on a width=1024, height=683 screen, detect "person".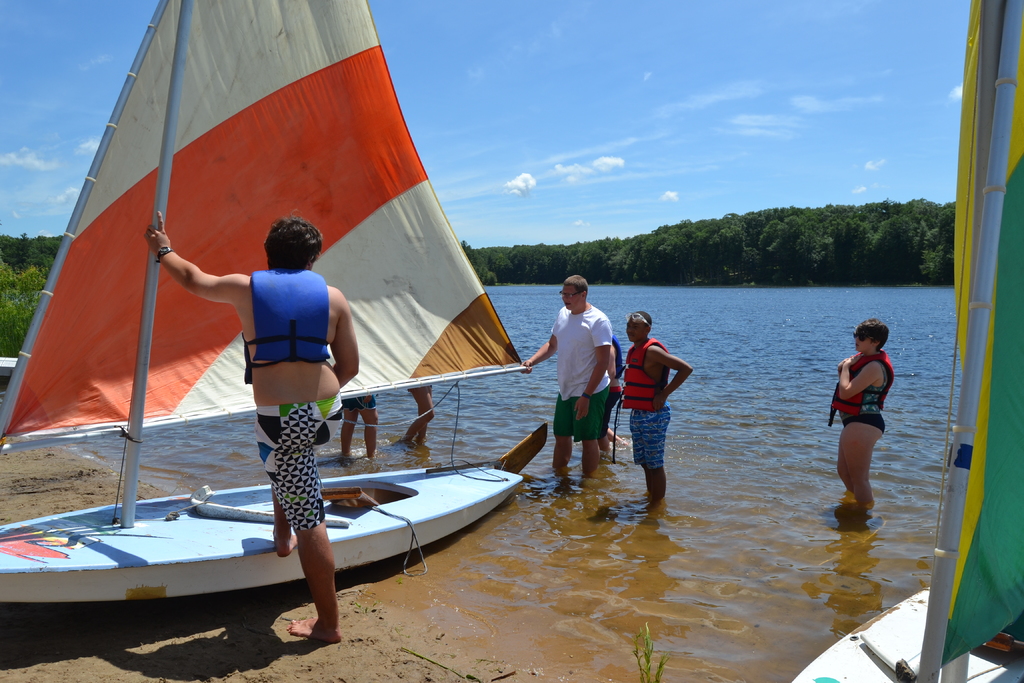
526 275 619 490.
